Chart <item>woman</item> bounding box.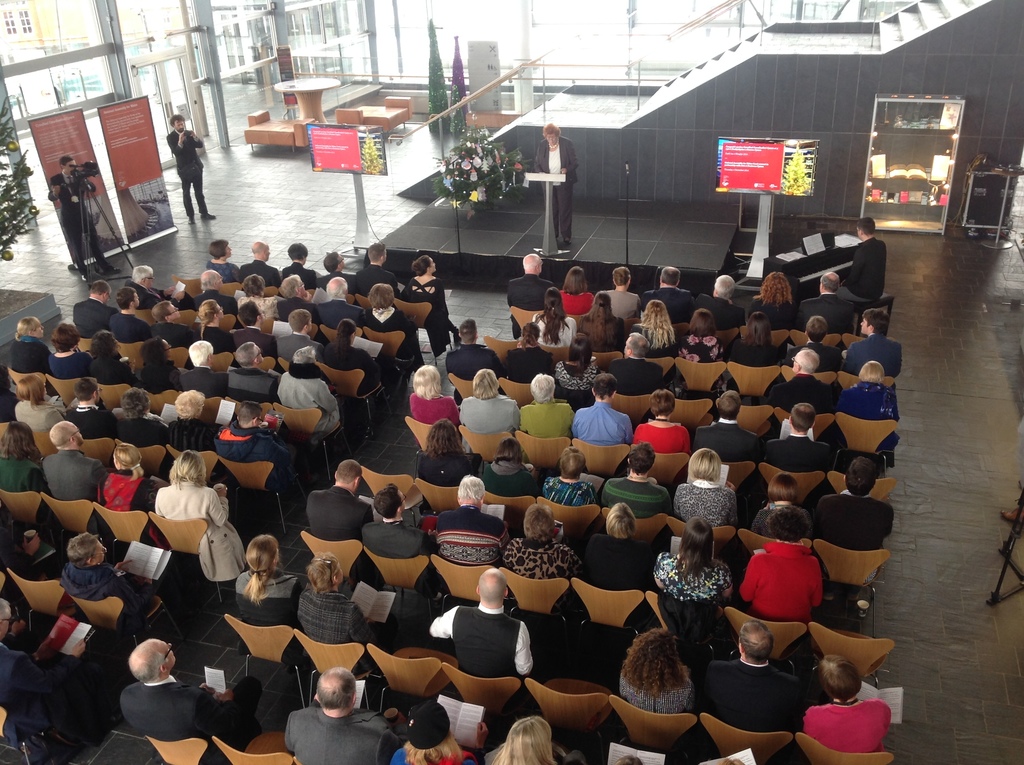
Charted: region(671, 446, 739, 535).
